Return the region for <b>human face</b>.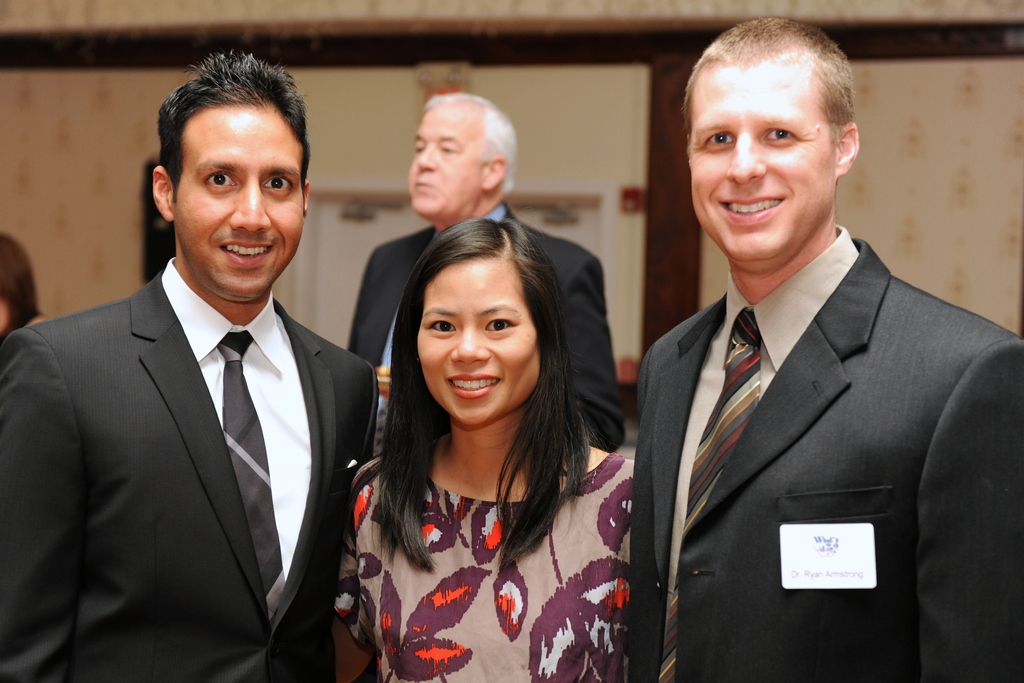
x1=174 y1=114 x2=301 y2=295.
